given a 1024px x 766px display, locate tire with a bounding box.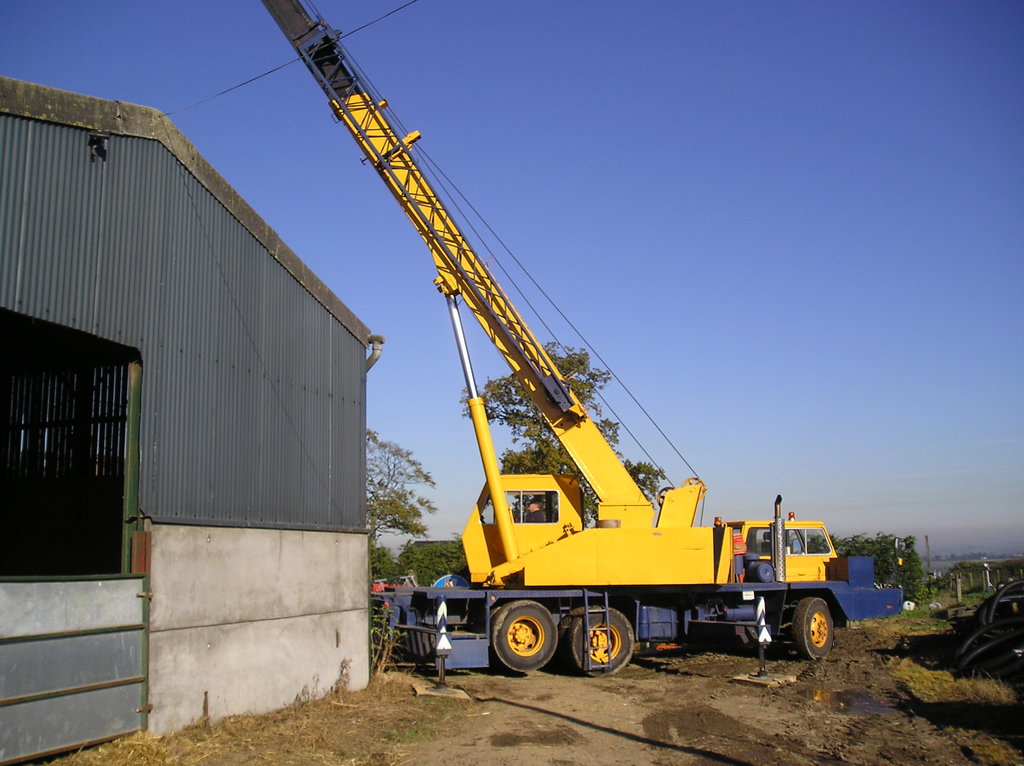
Located: <bbox>793, 599, 833, 662</bbox>.
